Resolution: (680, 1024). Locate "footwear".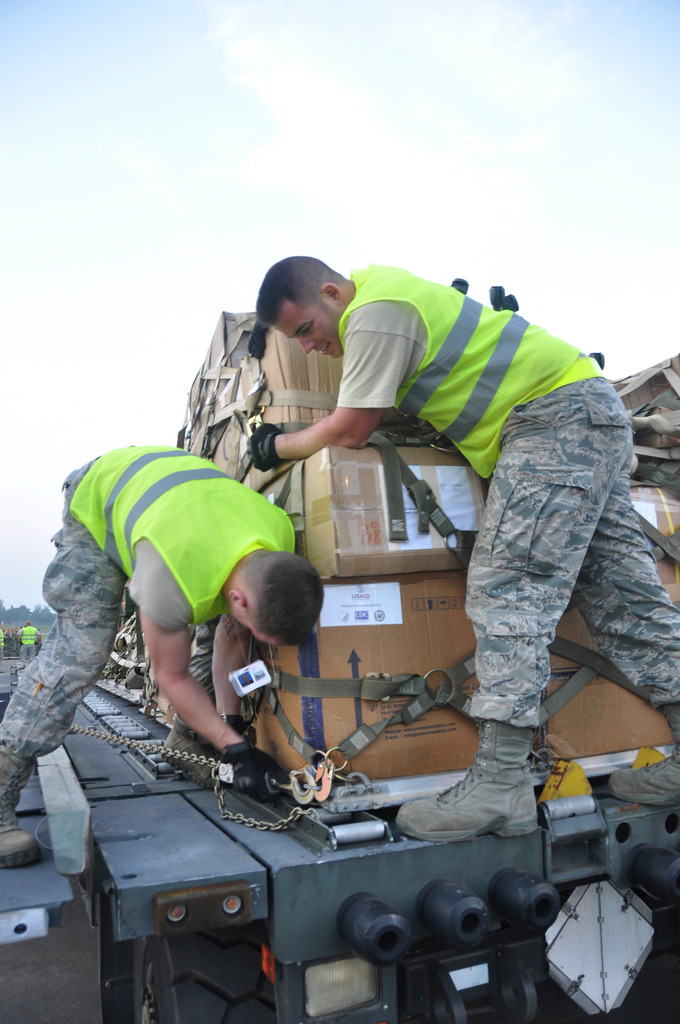
x1=154, y1=714, x2=225, y2=793.
